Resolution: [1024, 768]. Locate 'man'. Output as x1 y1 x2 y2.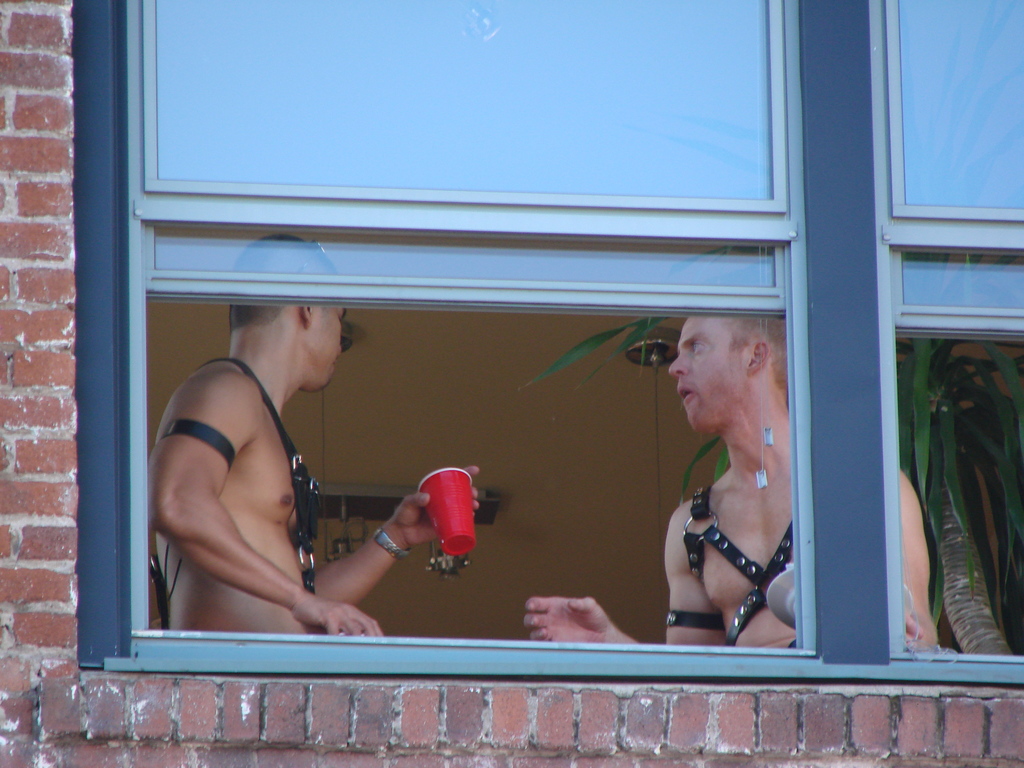
146 232 479 634.
